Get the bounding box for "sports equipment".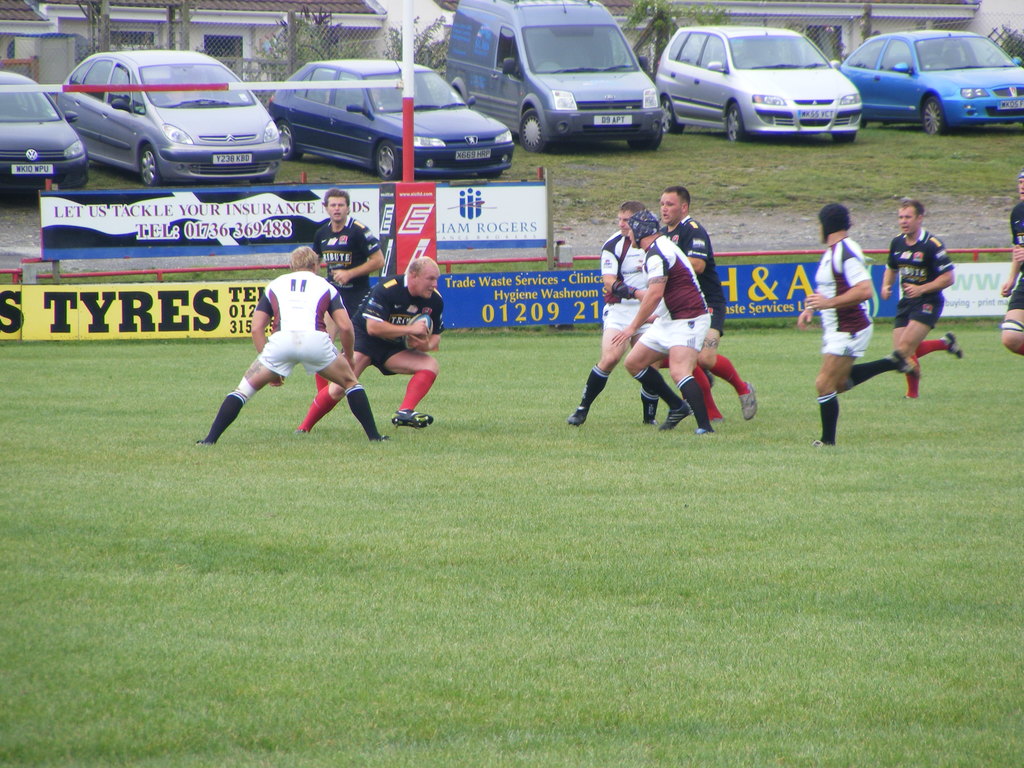
611, 278, 637, 300.
